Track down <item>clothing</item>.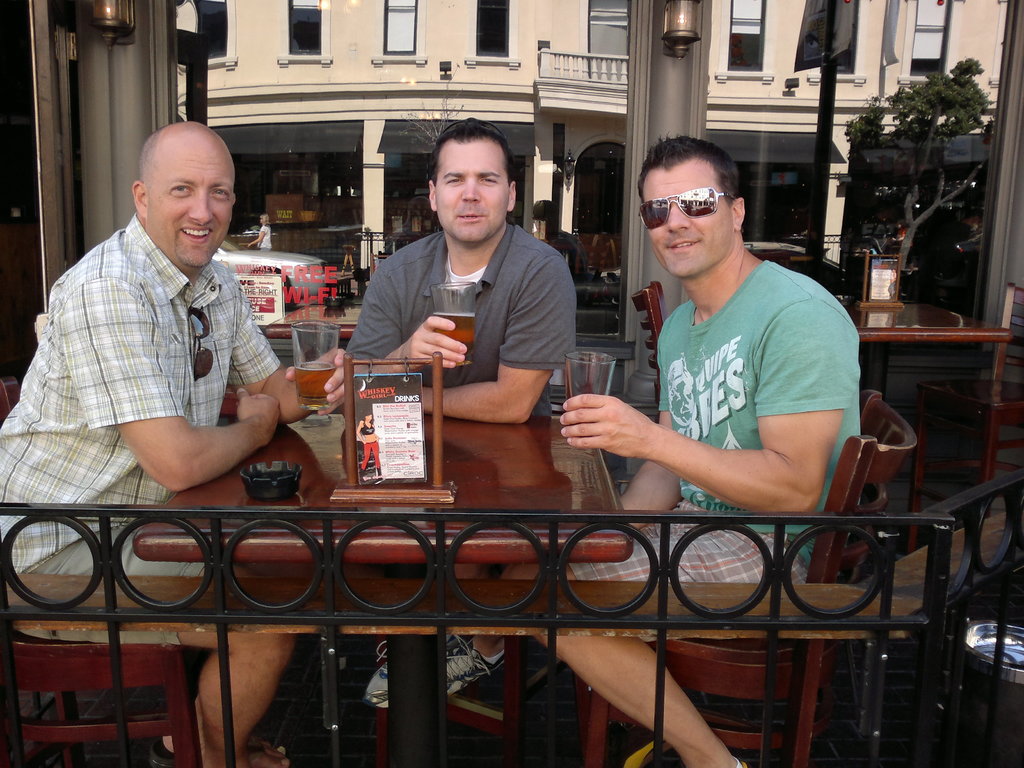
Tracked to l=257, t=225, r=274, b=249.
